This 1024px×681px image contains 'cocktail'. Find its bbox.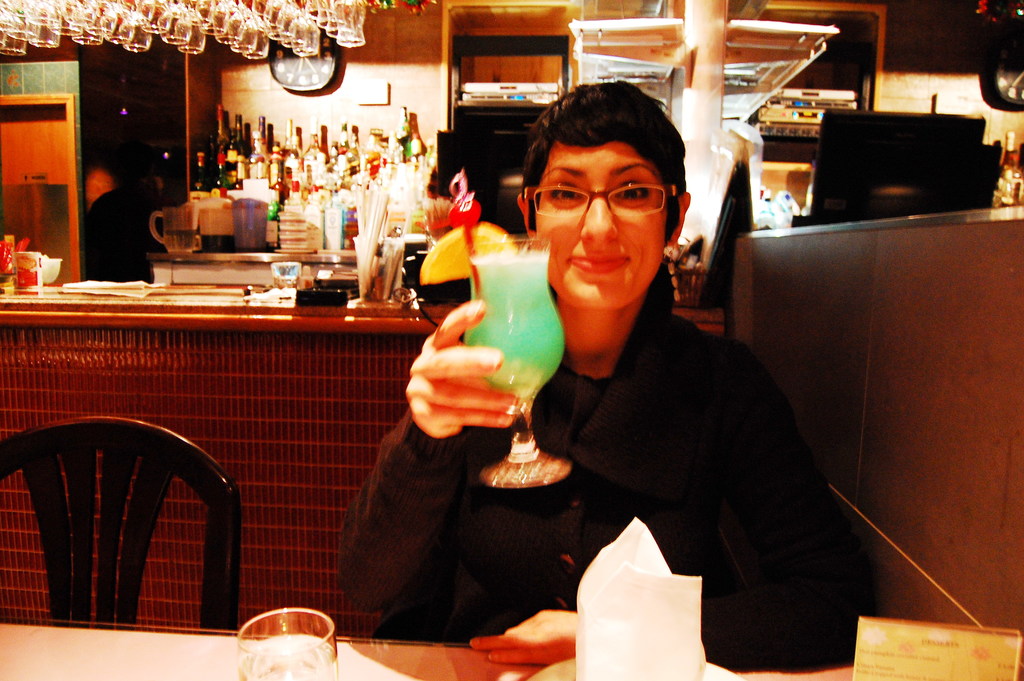
bbox(426, 221, 575, 484).
